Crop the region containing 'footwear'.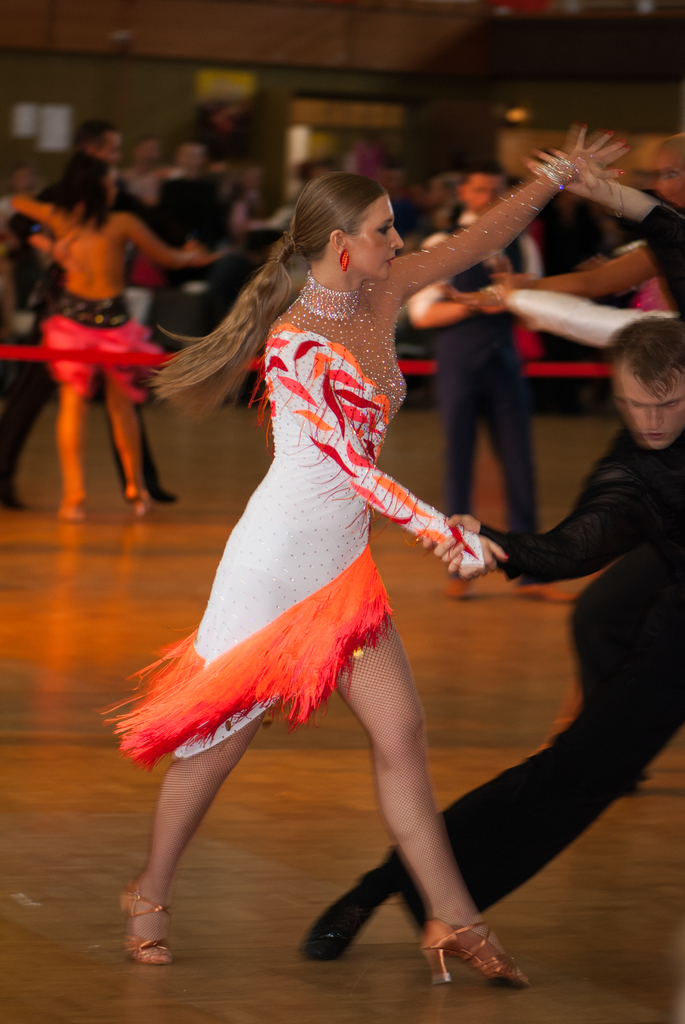
Crop region: detection(308, 886, 384, 967).
